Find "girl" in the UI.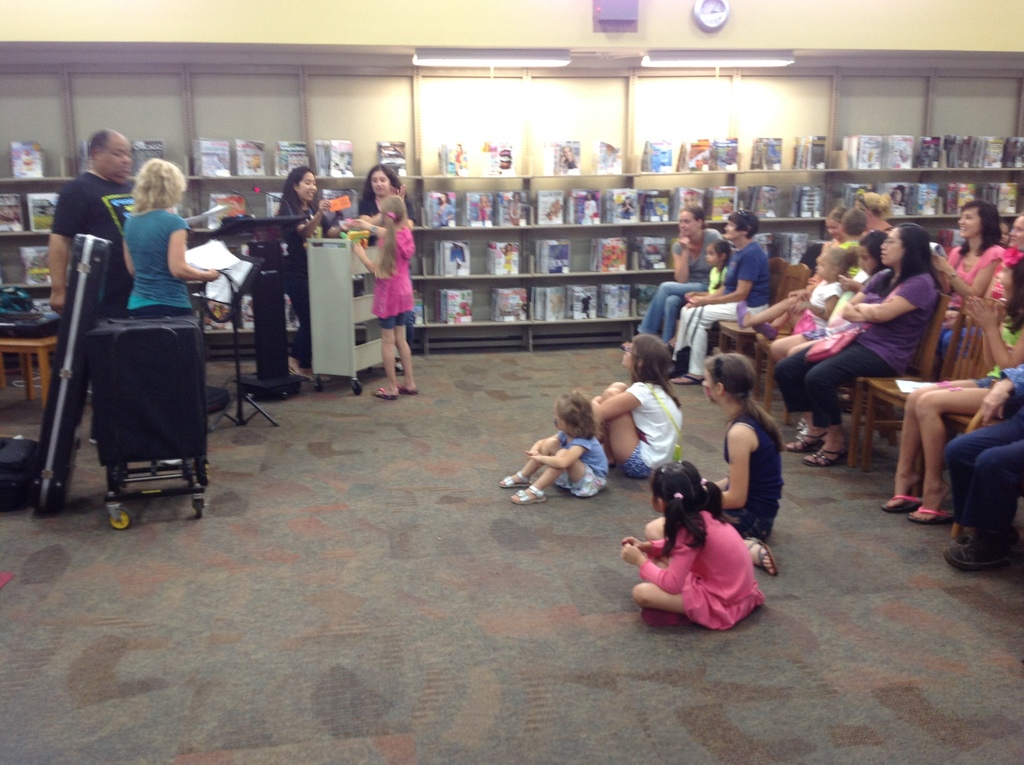
UI element at l=708, t=239, r=732, b=296.
